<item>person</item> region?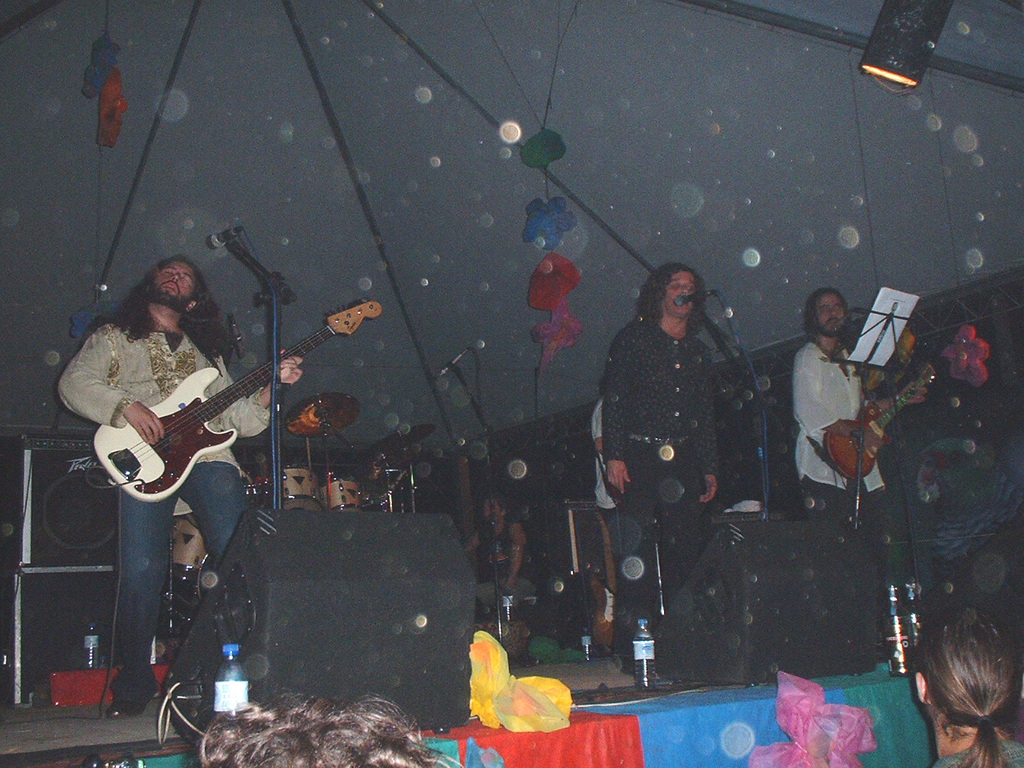
[457,492,542,614]
